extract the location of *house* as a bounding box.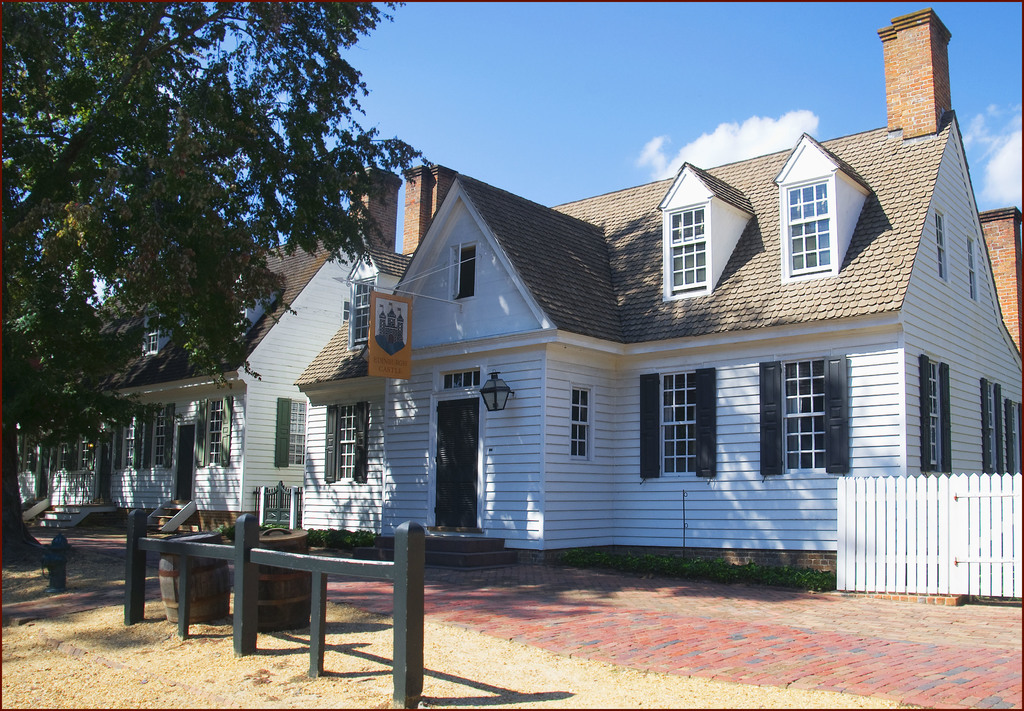
locate(20, 163, 404, 537).
